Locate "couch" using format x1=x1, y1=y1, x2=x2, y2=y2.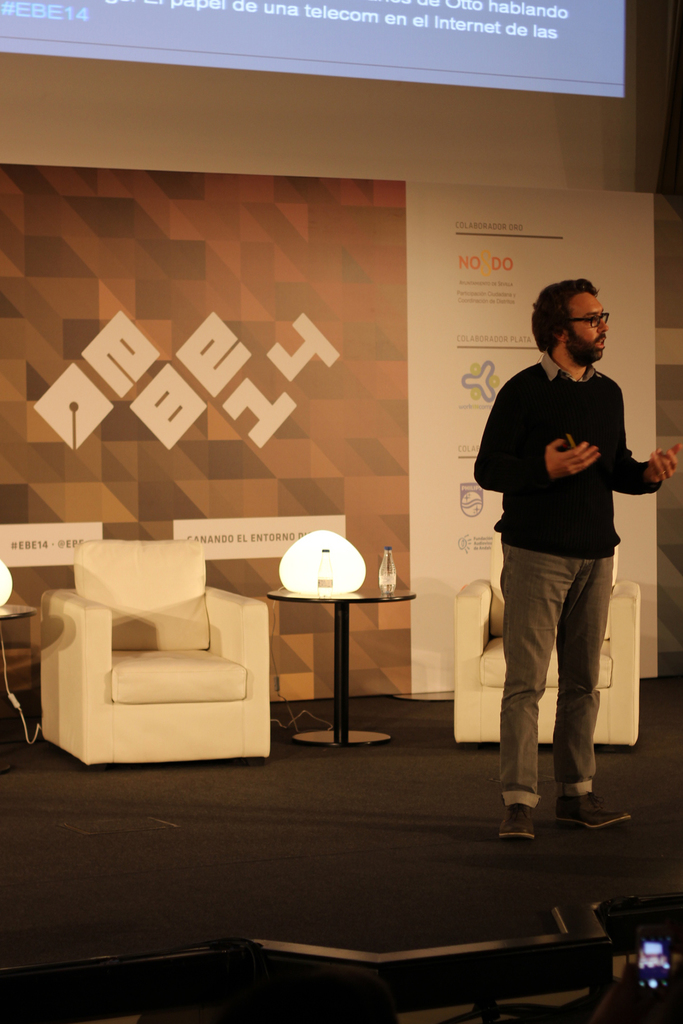
x1=30, y1=554, x2=288, y2=794.
